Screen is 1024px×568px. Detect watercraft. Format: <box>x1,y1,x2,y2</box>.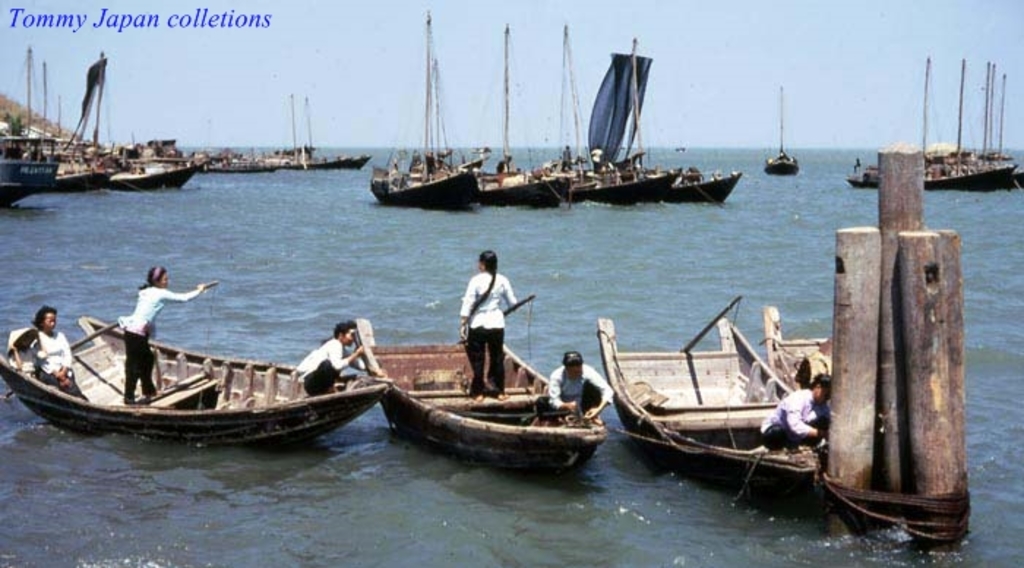
<box>0,155,66,209</box>.
